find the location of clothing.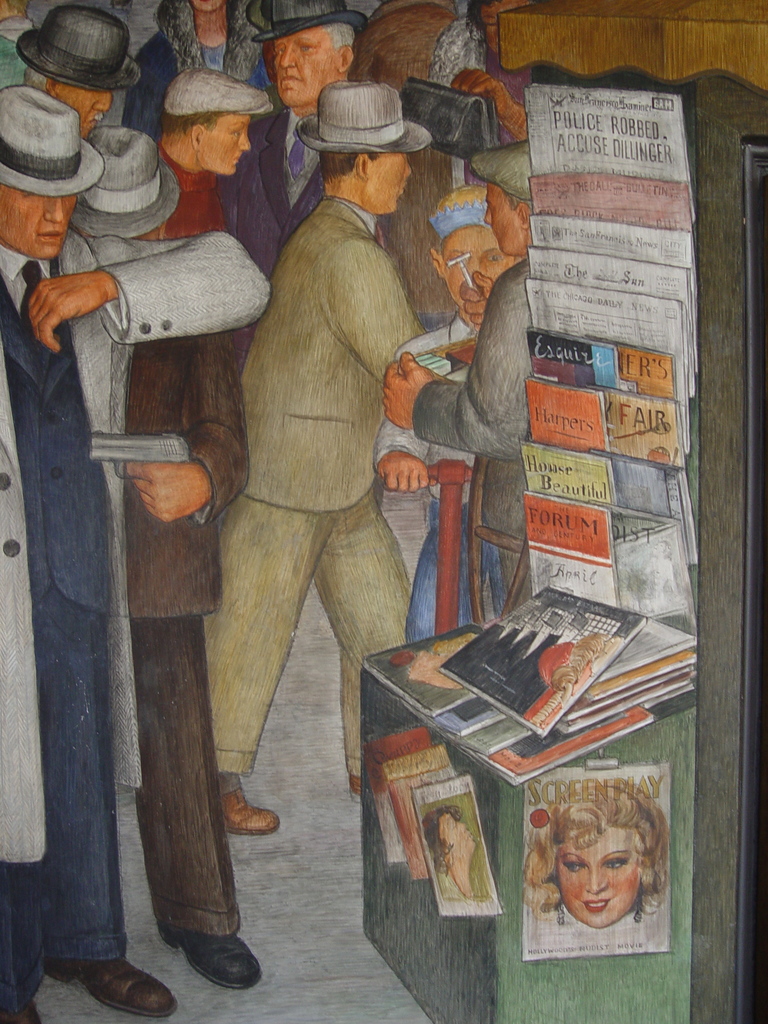
Location: 368 321 491 660.
